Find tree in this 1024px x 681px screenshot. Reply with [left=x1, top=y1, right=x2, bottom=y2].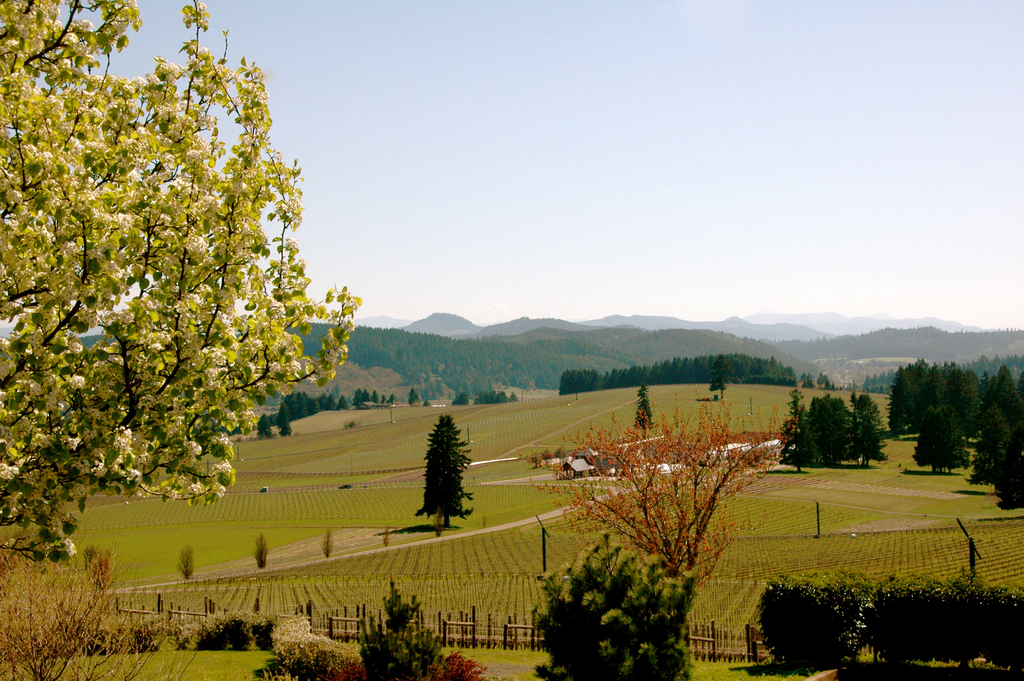
[left=909, top=404, right=973, bottom=478].
